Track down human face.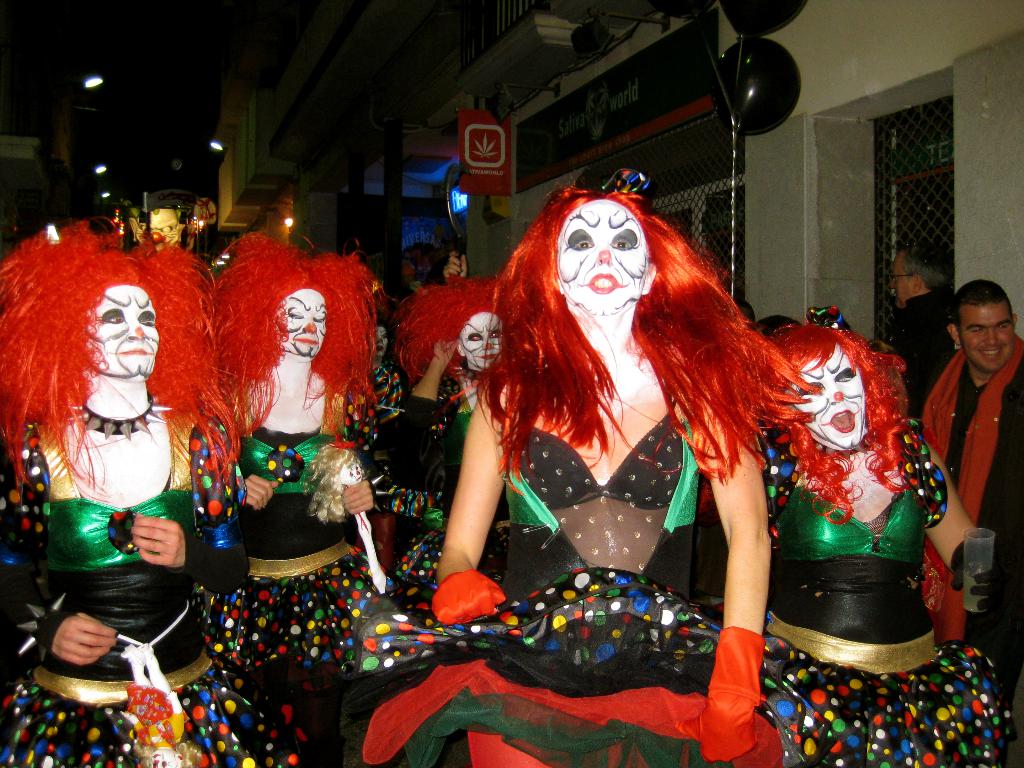
Tracked to 266/283/329/360.
